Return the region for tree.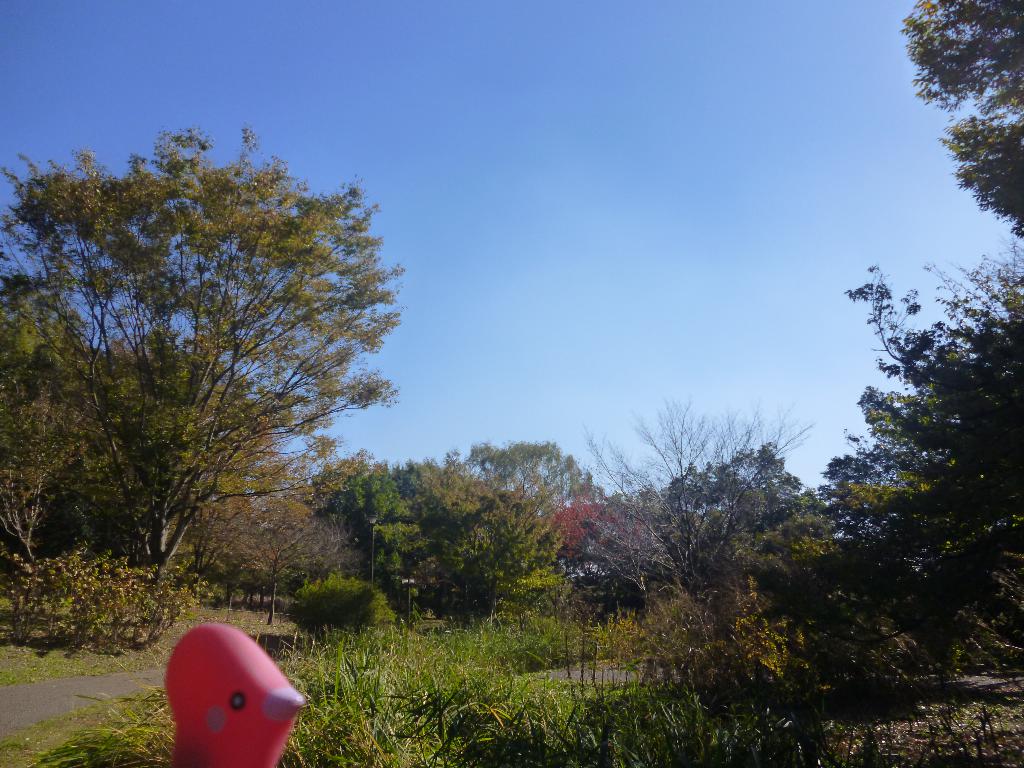
906 0 1023 243.
